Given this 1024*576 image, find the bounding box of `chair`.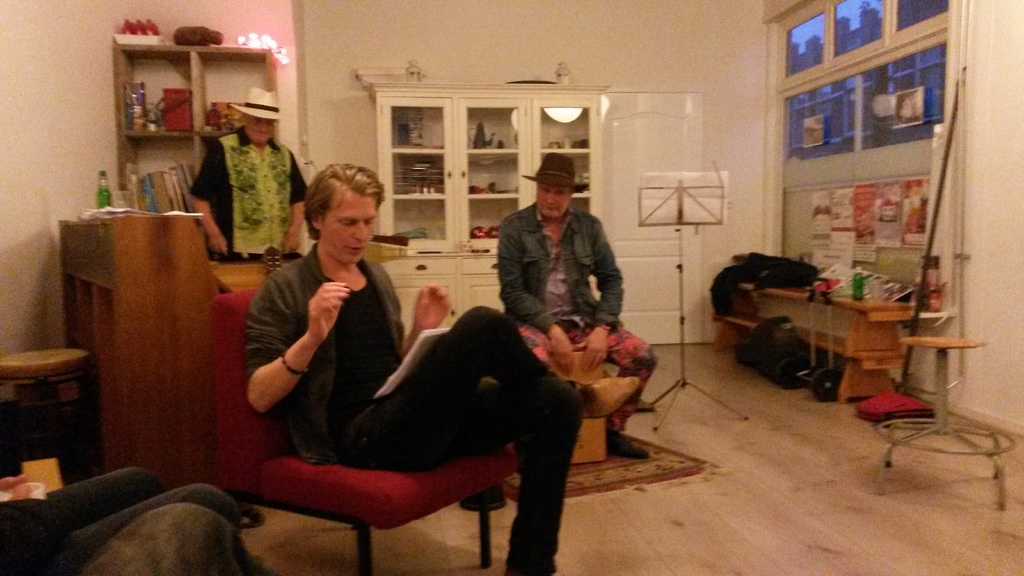
select_region(209, 281, 522, 575).
